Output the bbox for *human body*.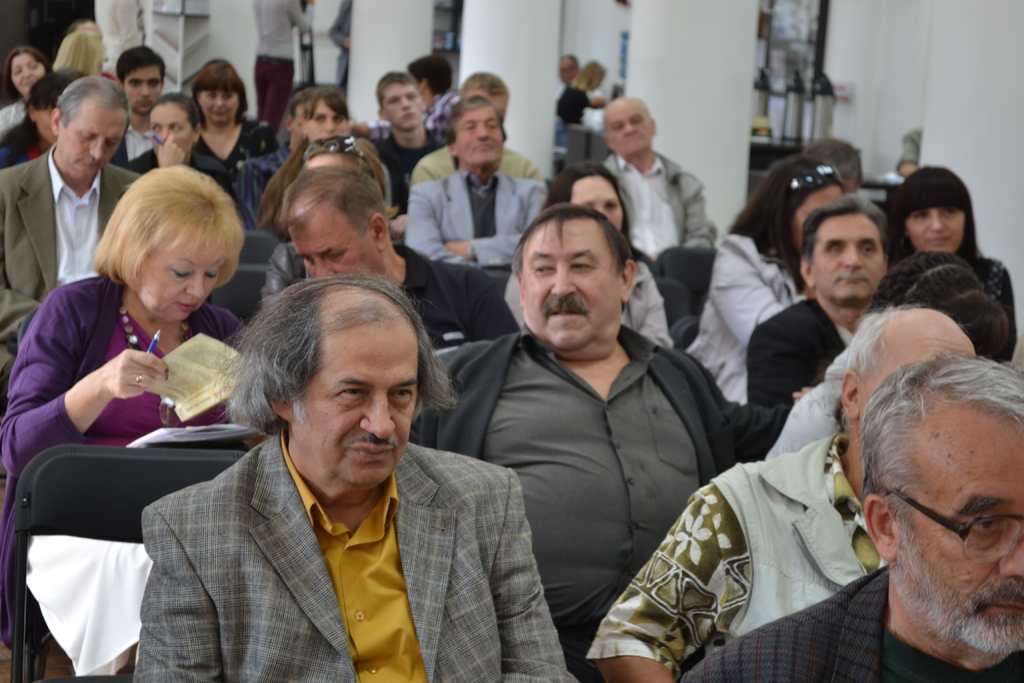
(241,142,294,241).
